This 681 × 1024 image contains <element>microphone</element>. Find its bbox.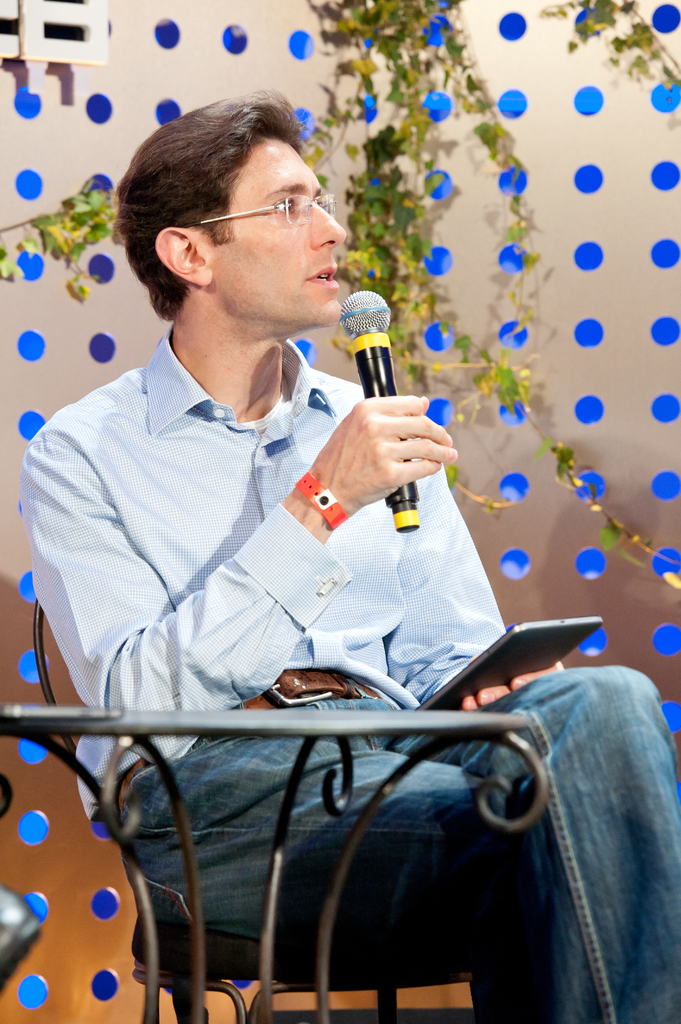
<bbox>339, 287, 419, 534</bbox>.
